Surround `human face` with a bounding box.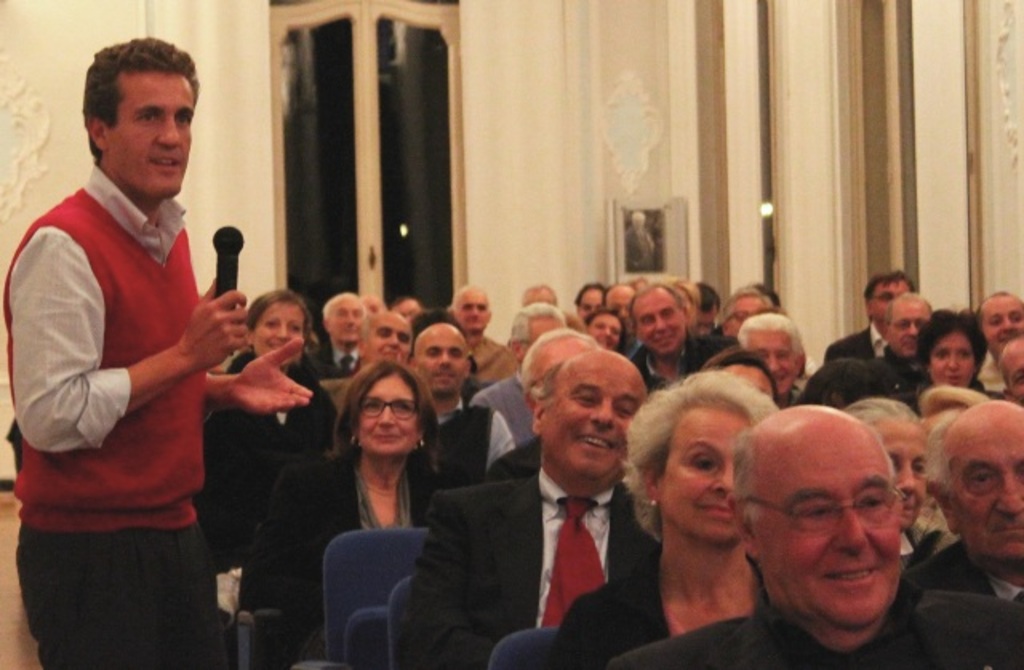
left=662, top=403, right=749, bottom=540.
